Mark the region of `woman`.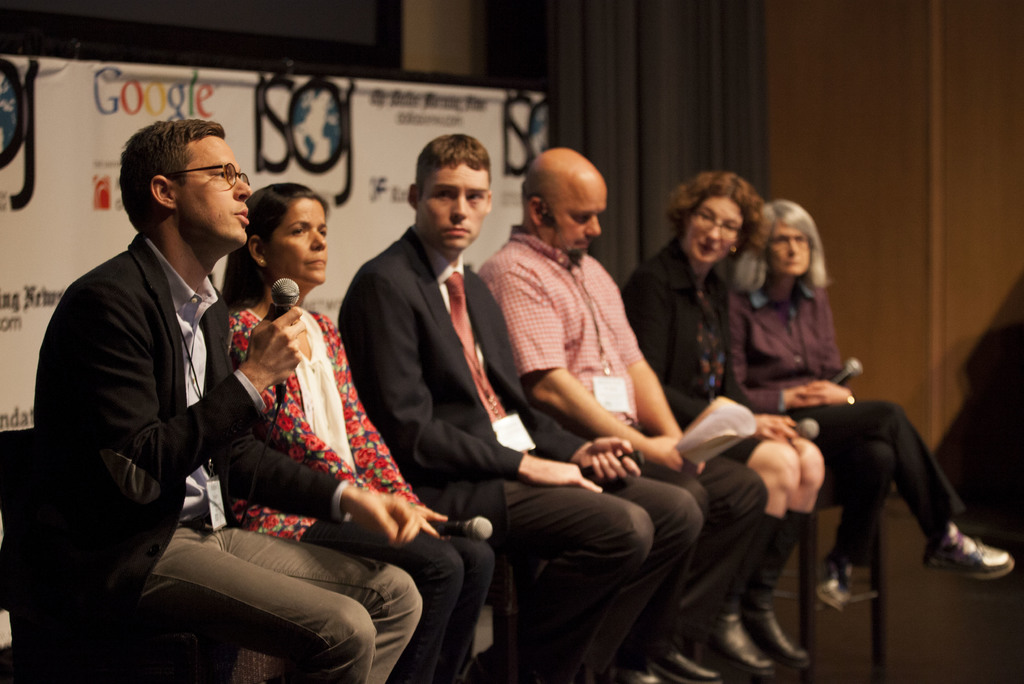
Region: 223 183 497 683.
